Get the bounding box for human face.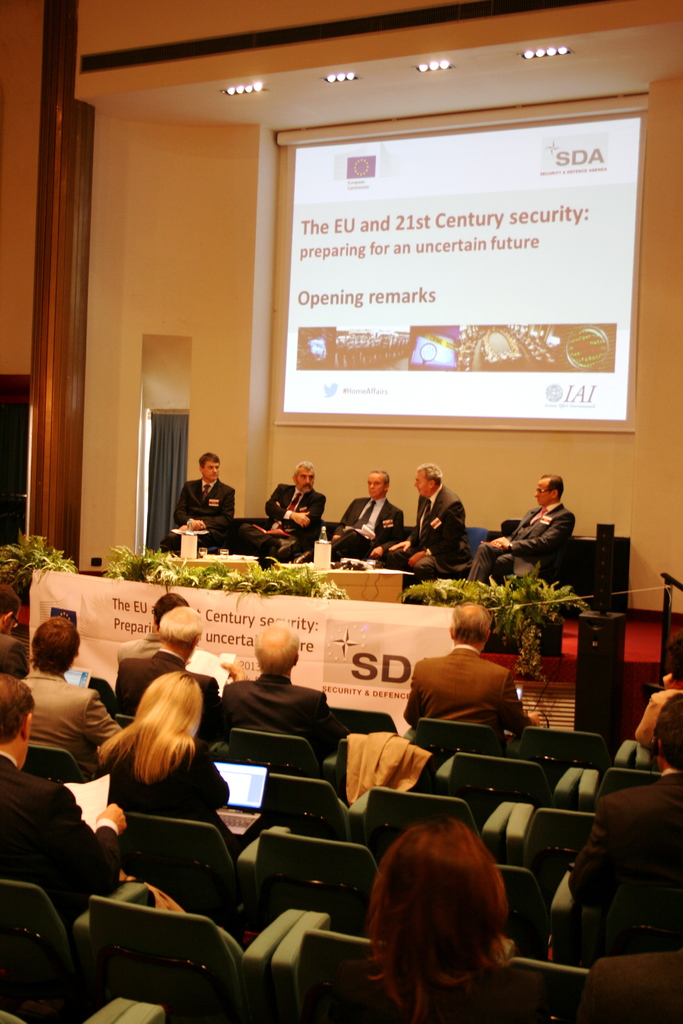
{"left": 415, "top": 471, "right": 430, "bottom": 495}.
